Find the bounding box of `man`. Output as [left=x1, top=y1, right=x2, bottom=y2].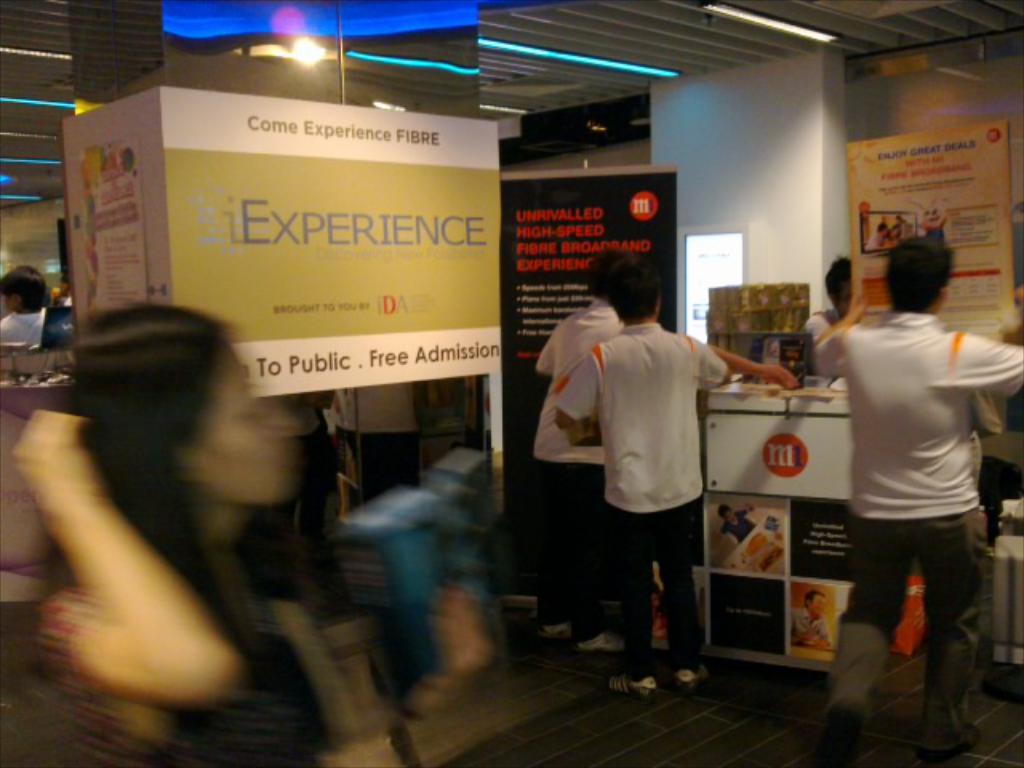
[left=0, top=267, right=45, bottom=346].
